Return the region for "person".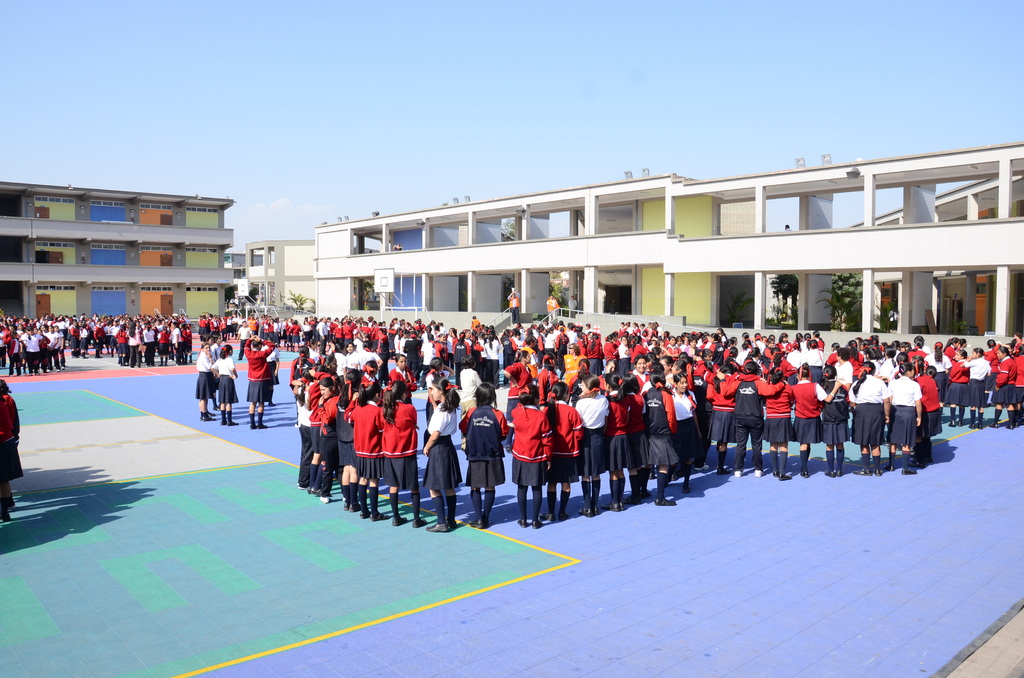
569,358,590,394.
